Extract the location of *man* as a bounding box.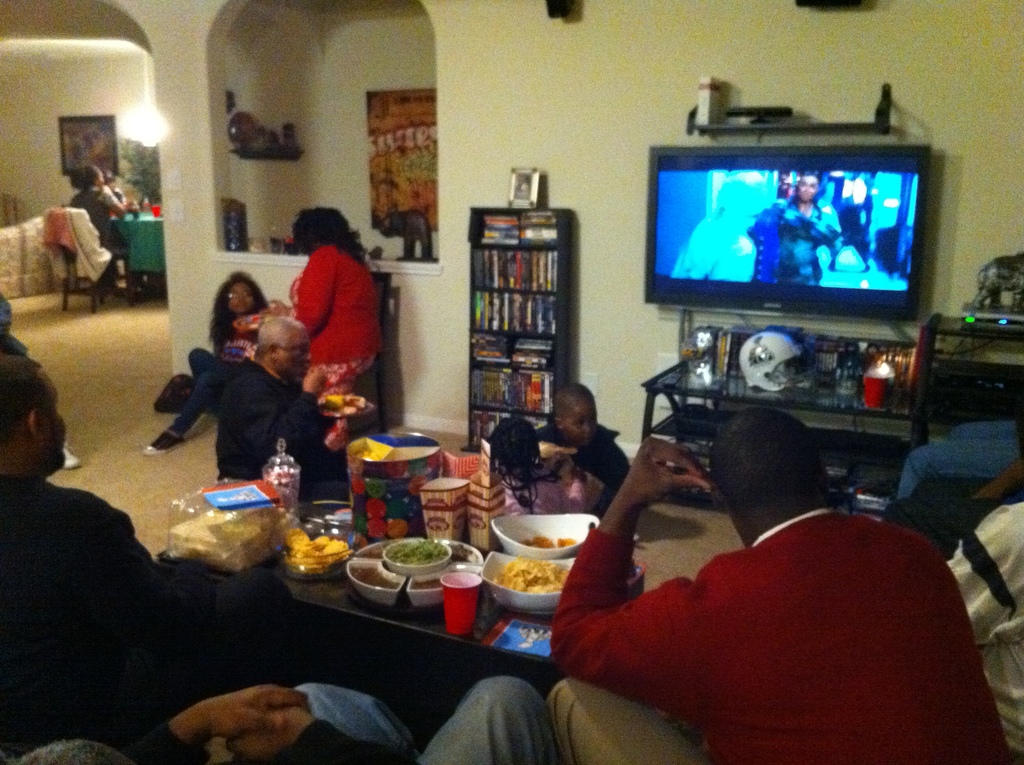
Rect(0, 353, 299, 713).
